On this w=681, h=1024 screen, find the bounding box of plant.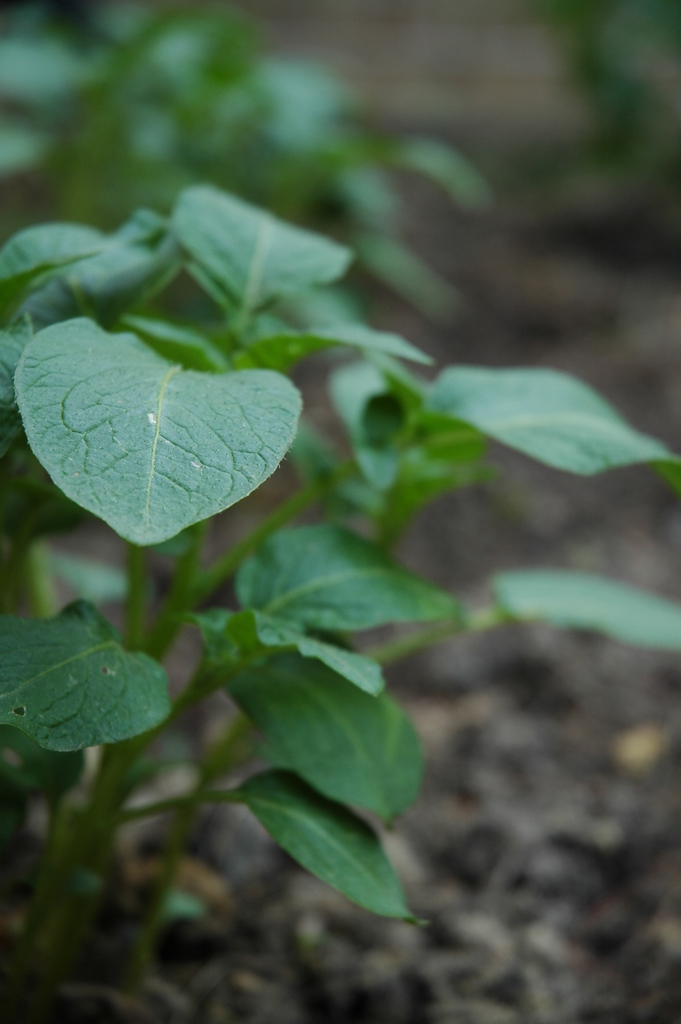
Bounding box: 0, 0, 496, 335.
